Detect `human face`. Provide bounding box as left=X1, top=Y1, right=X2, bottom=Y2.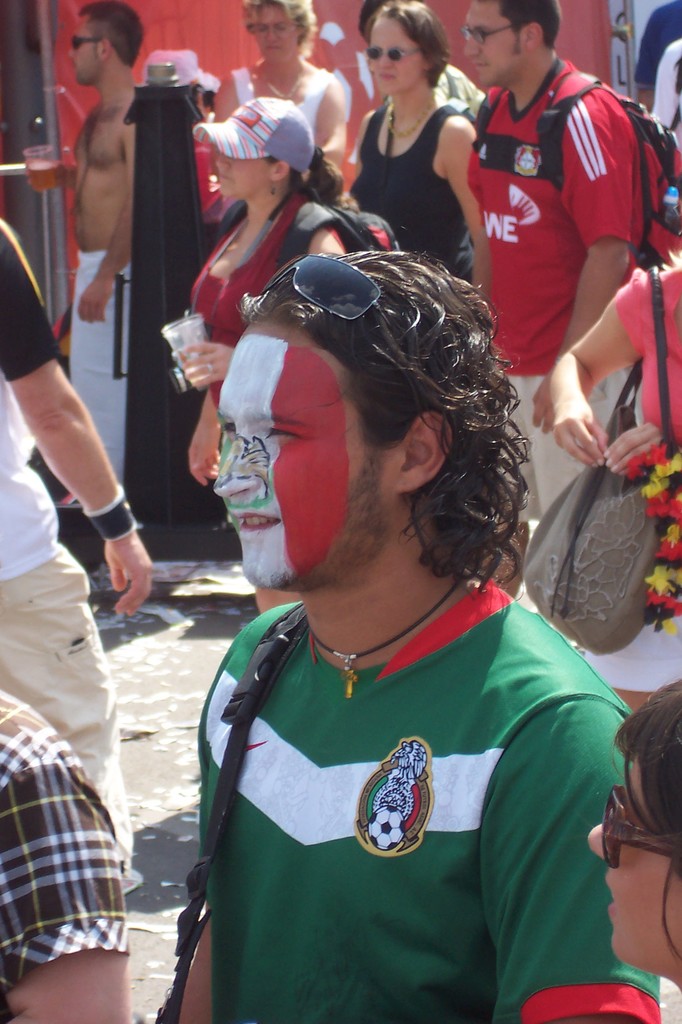
left=67, top=22, right=102, bottom=77.
